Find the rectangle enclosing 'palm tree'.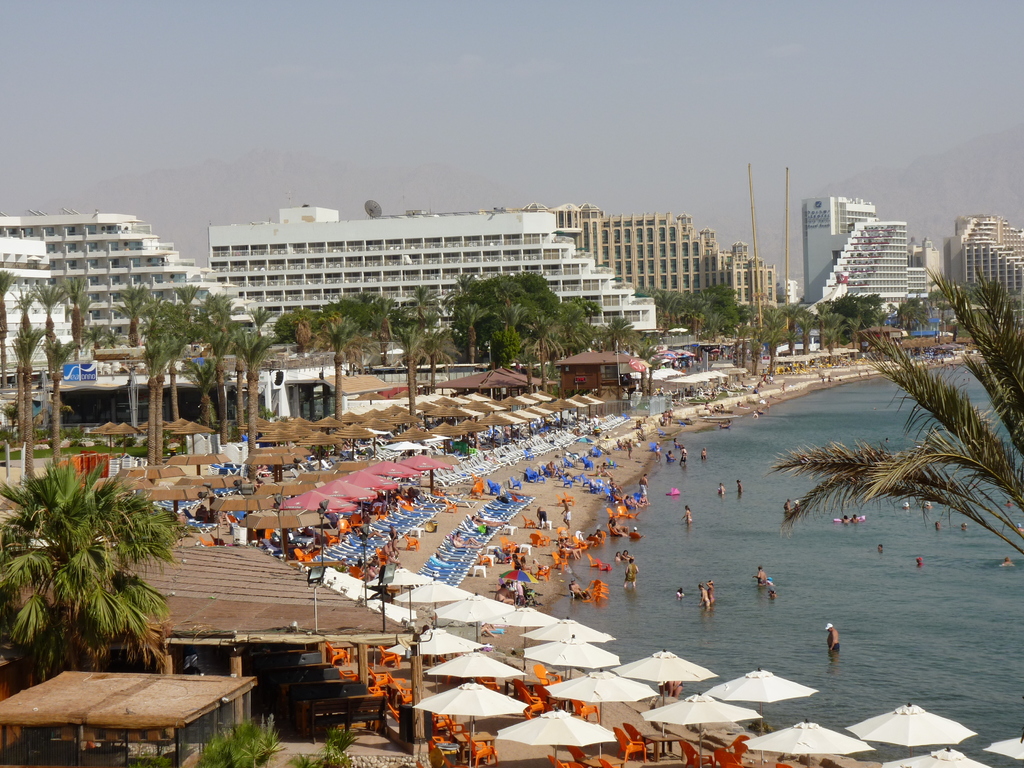
x1=183 y1=300 x2=235 y2=395.
